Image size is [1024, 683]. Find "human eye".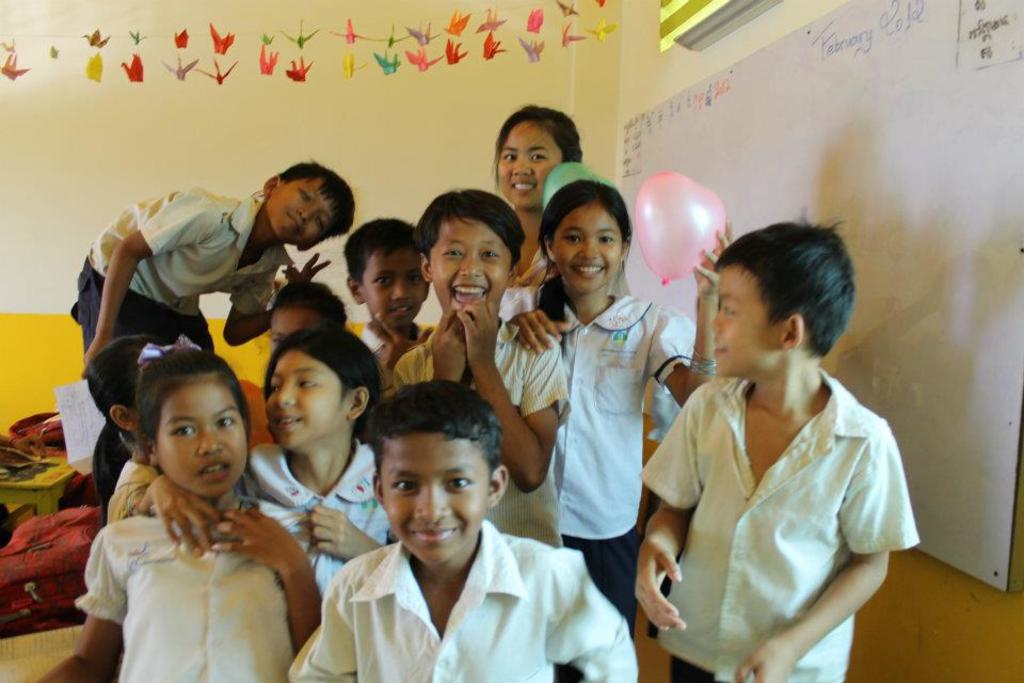
l=214, t=413, r=238, b=429.
